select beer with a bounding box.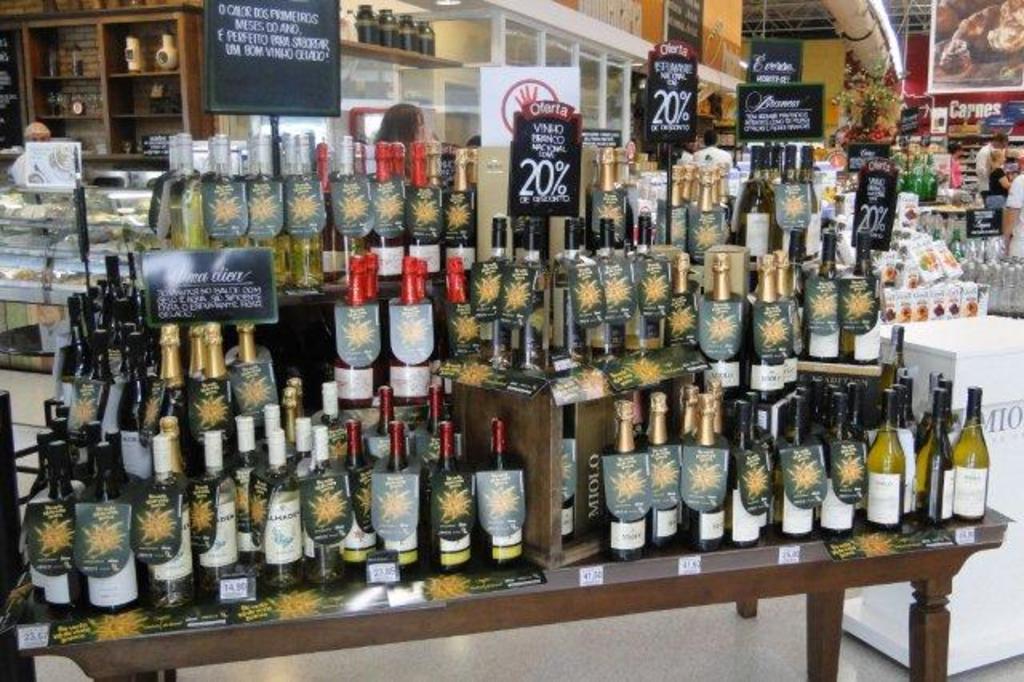
left=602, top=399, right=659, bottom=564.
